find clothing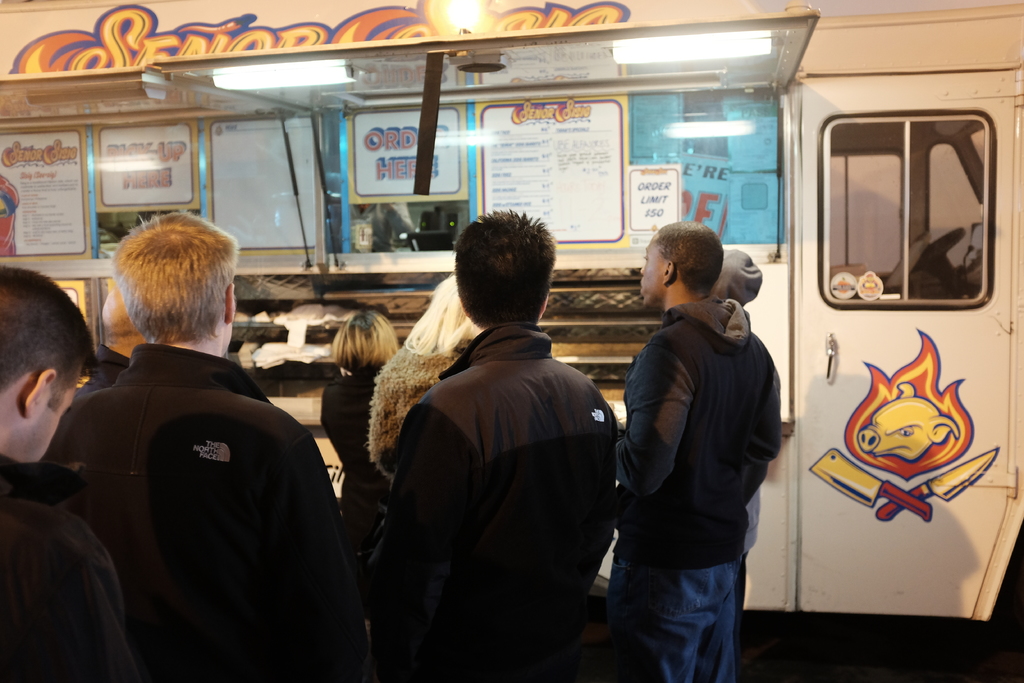
619,302,779,682
